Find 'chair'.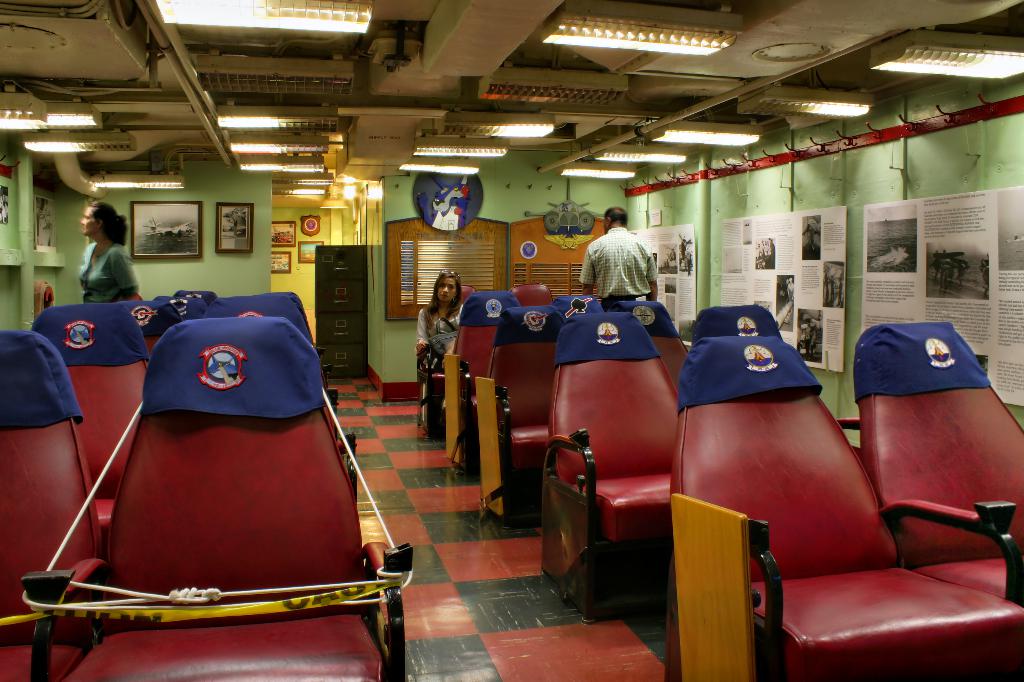
x1=556 y1=293 x2=604 y2=313.
